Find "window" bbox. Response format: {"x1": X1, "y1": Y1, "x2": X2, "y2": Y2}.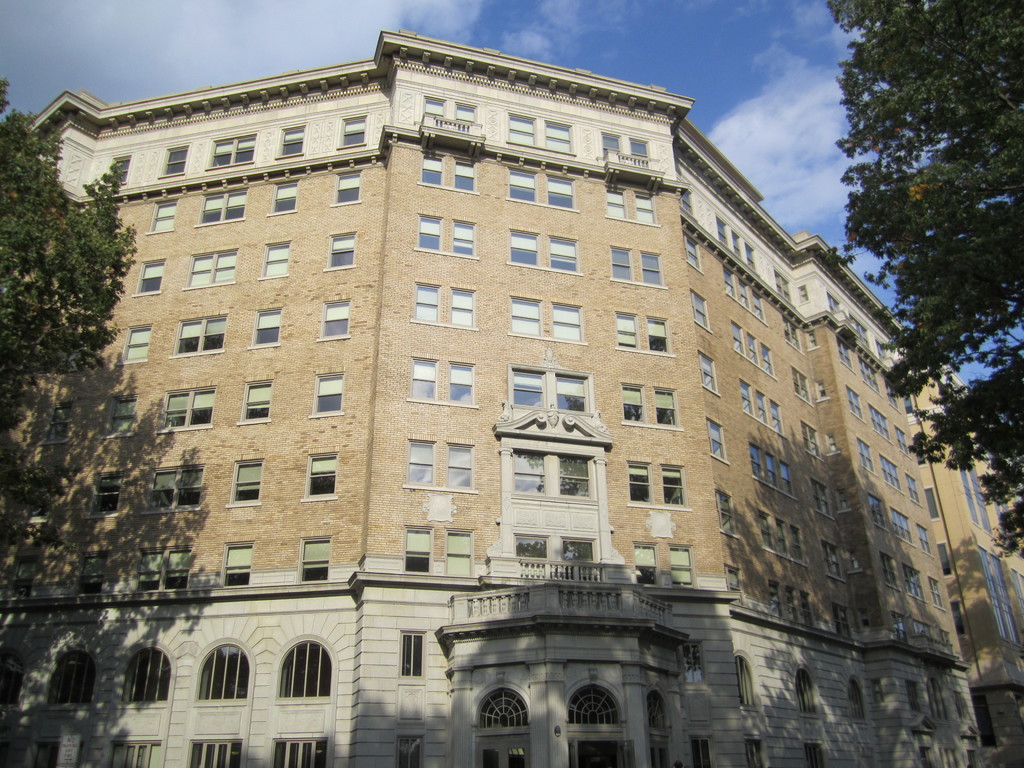
{"x1": 152, "y1": 468, "x2": 202, "y2": 506}.
